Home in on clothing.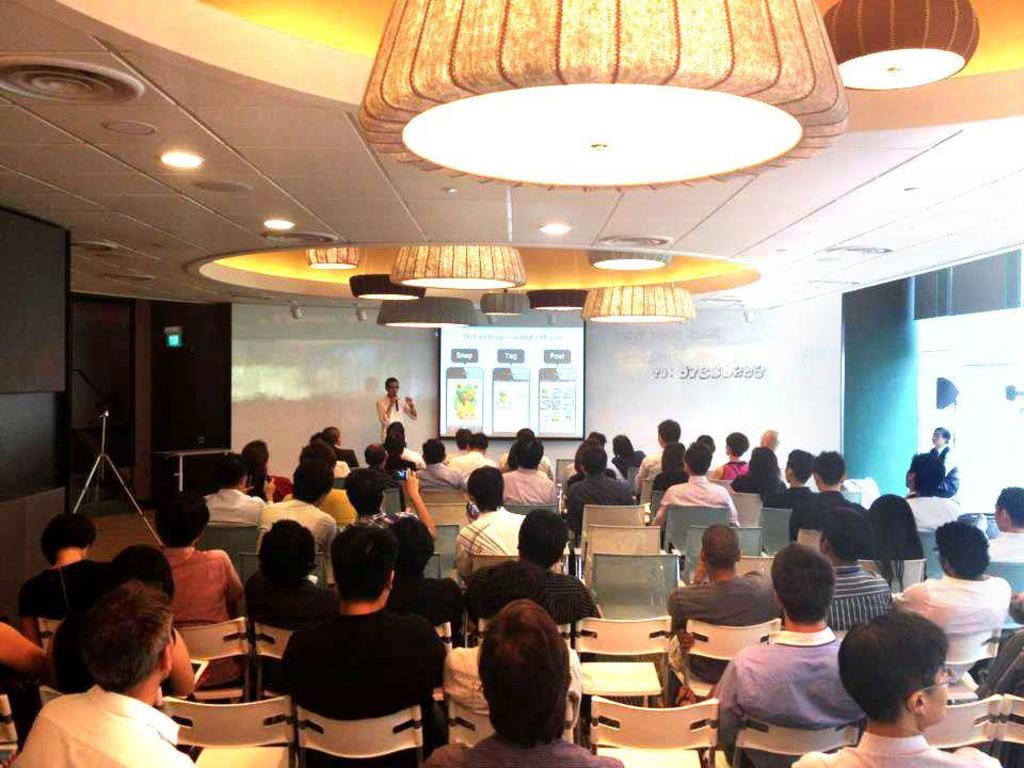
Homed in at (154, 543, 247, 685).
